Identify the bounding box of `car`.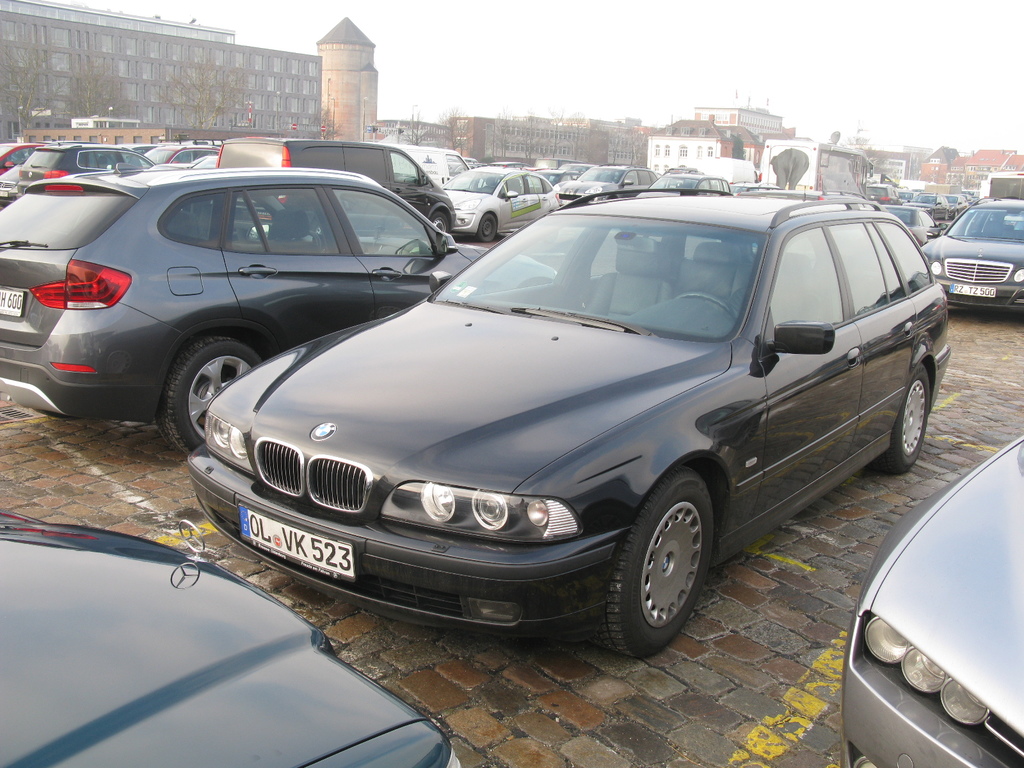
<box>0,167,555,450</box>.
